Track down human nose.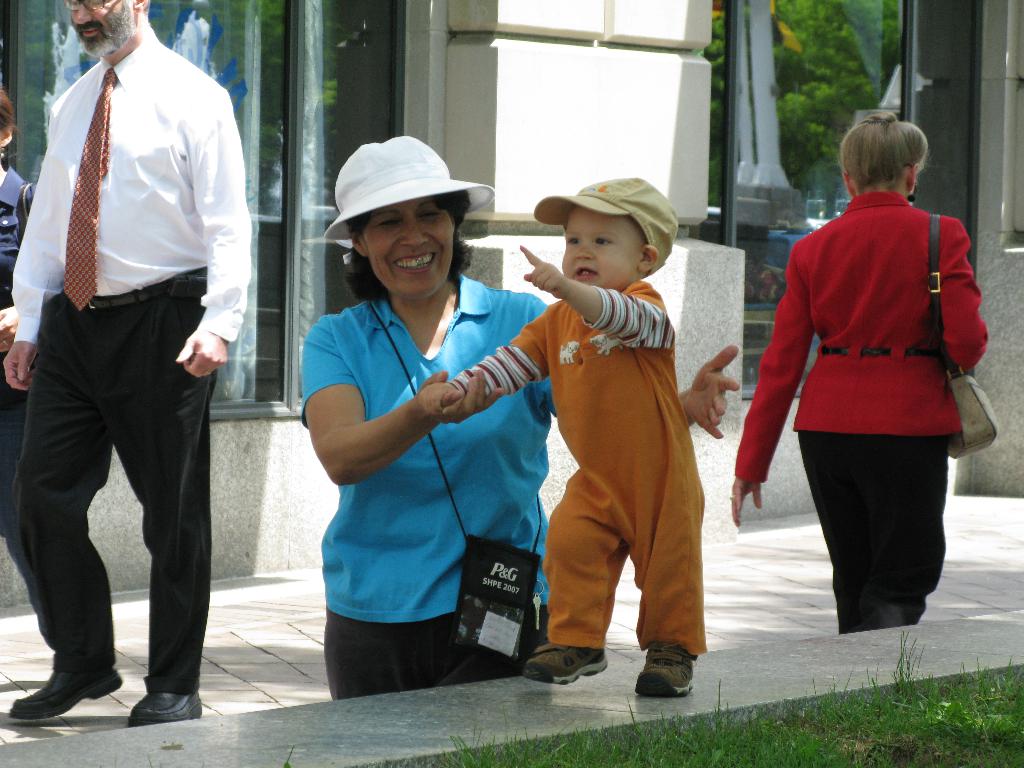
Tracked to {"x1": 399, "y1": 218, "x2": 429, "y2": 246}.
